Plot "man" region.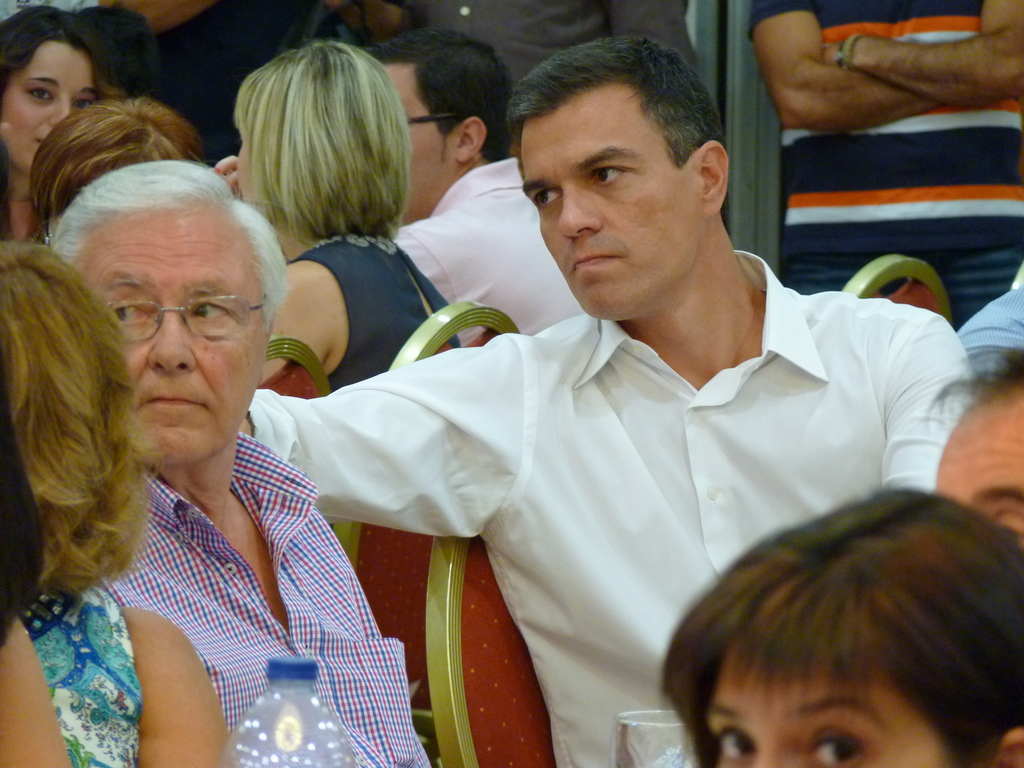
Plotted at (left=36, top=158, right=440, bottom=767).
